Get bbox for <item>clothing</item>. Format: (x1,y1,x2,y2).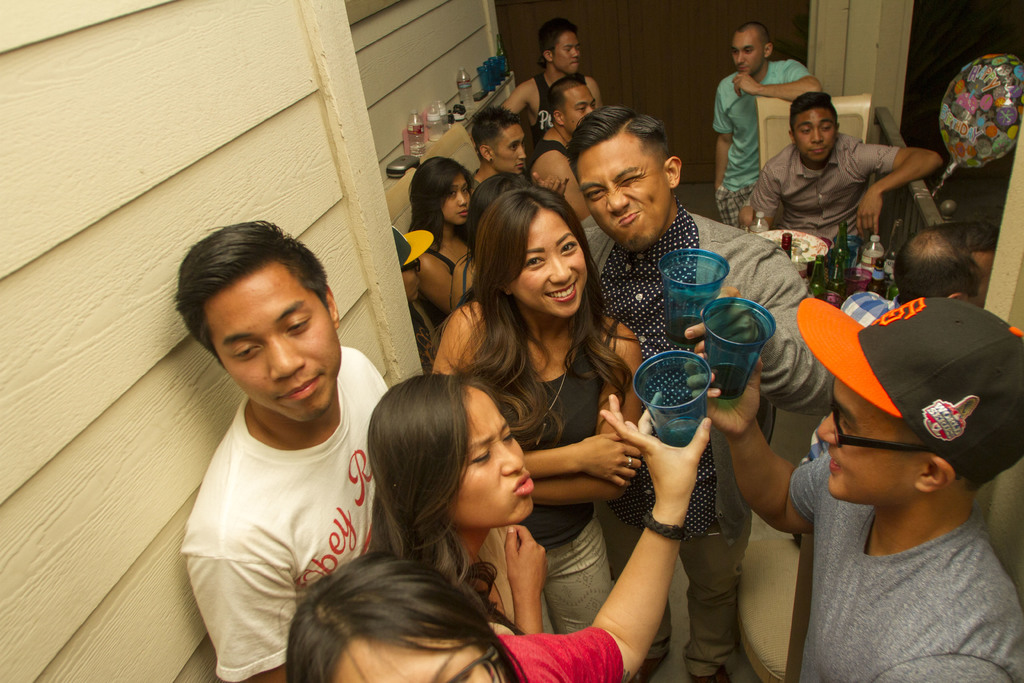
(494,637,623,682).
